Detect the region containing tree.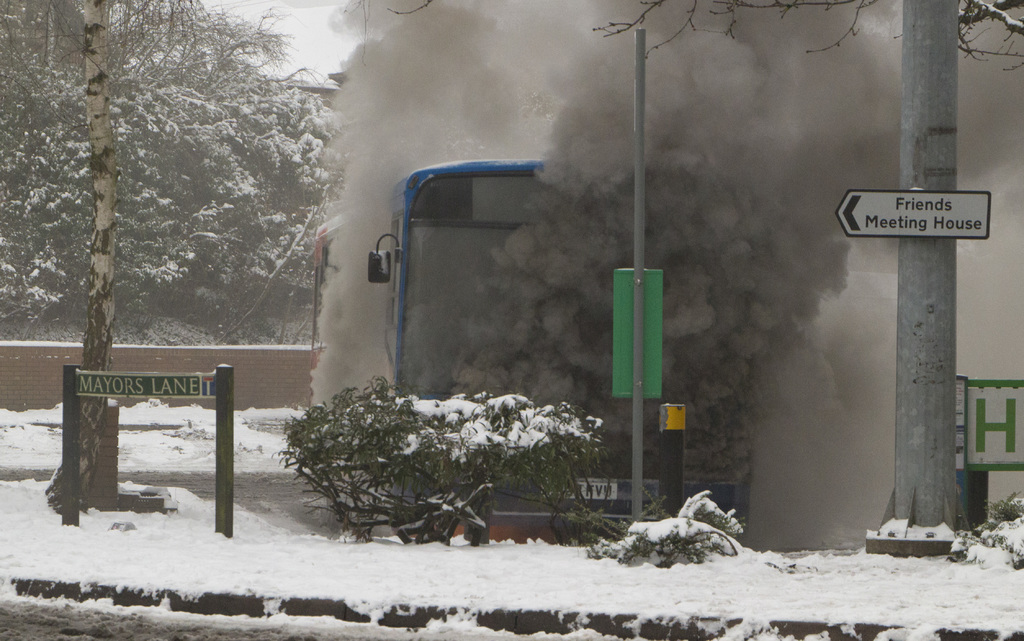
left=0, top=0, right=295, bottom=120.
